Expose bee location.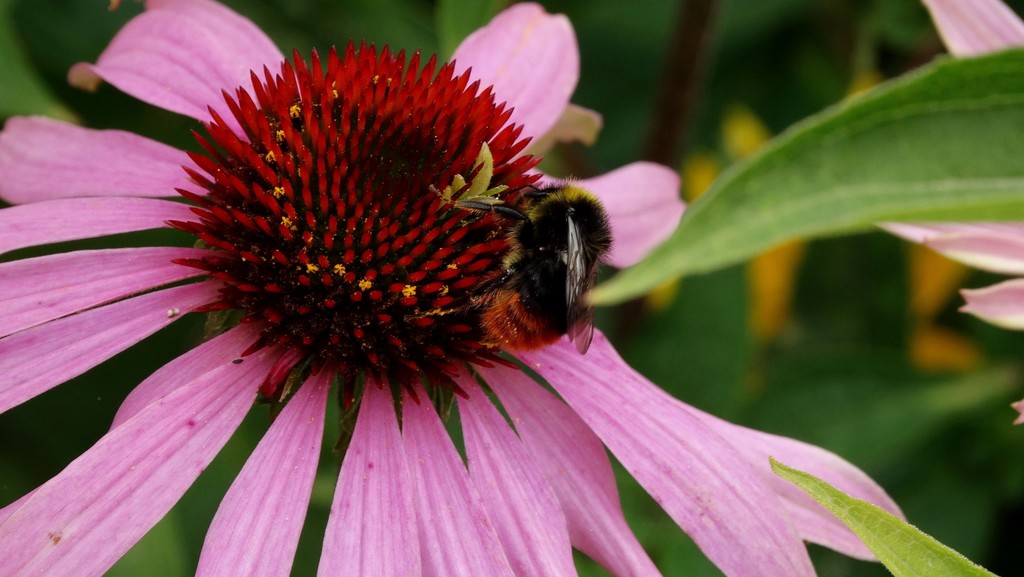
Exposed at box=[451, 152, 607, 398].
